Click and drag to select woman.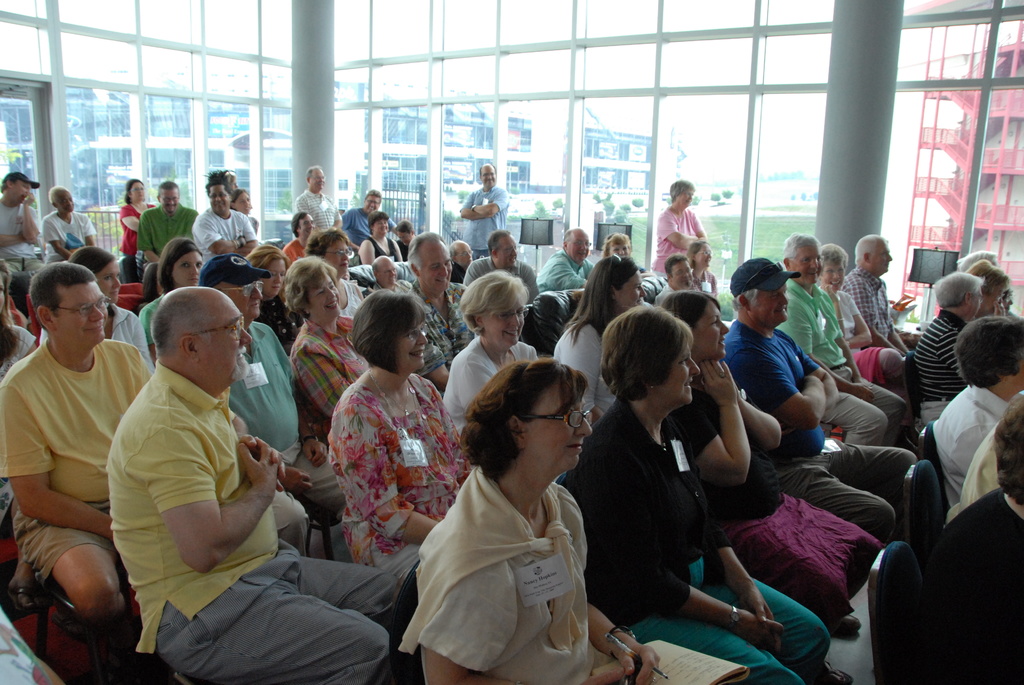
Selection: <bbox>553, 254, 646, 419</bbox>.
